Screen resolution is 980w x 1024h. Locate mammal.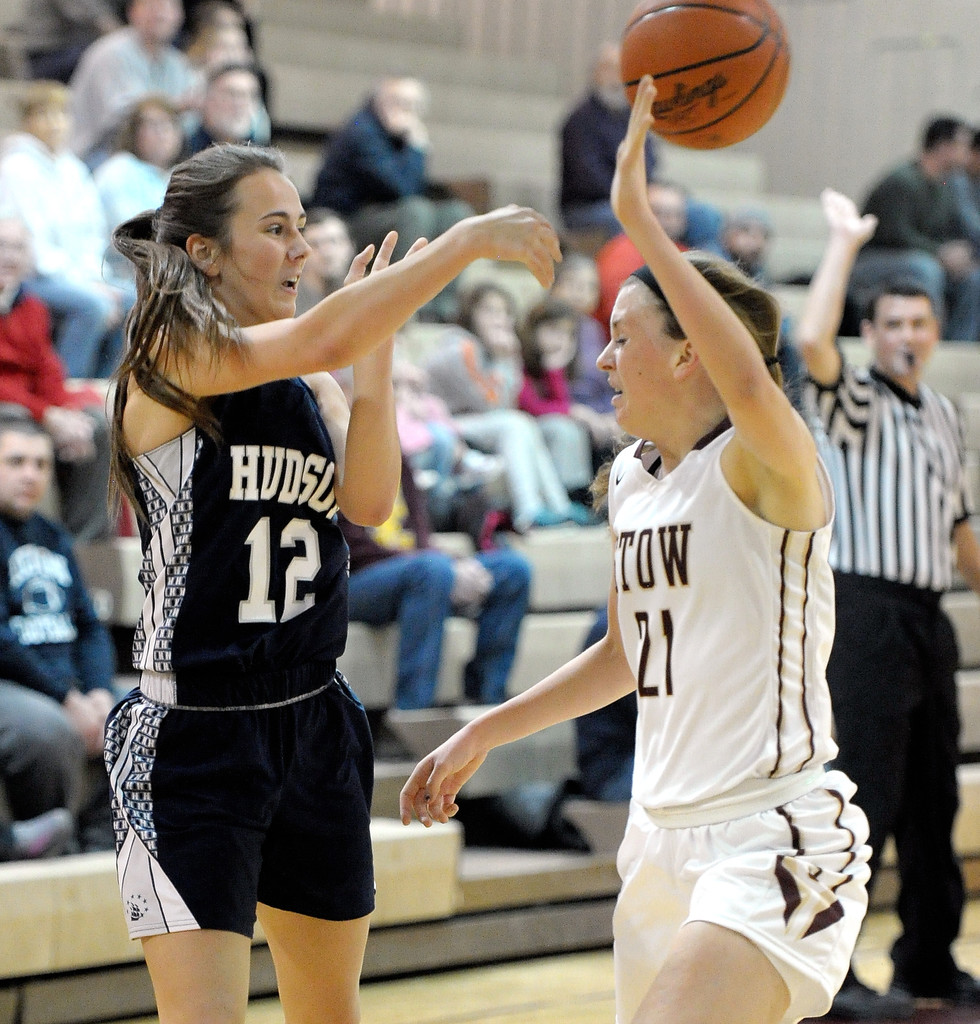
[479,287,566,552].
